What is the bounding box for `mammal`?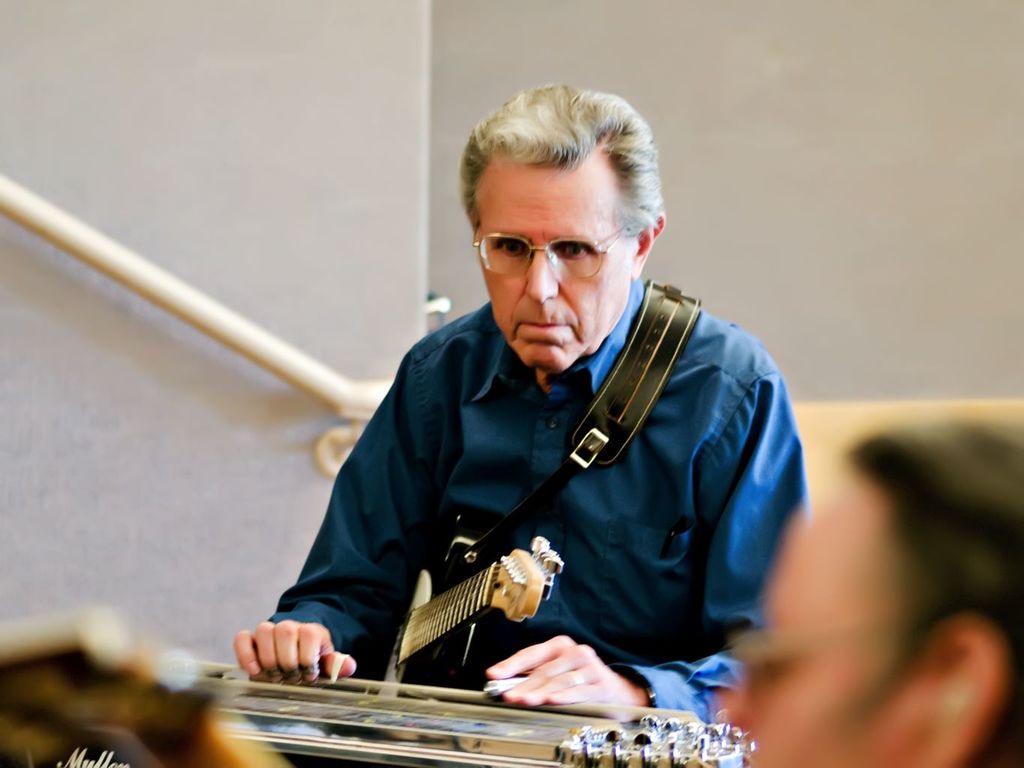
<box>200,144,810,717</box>.
